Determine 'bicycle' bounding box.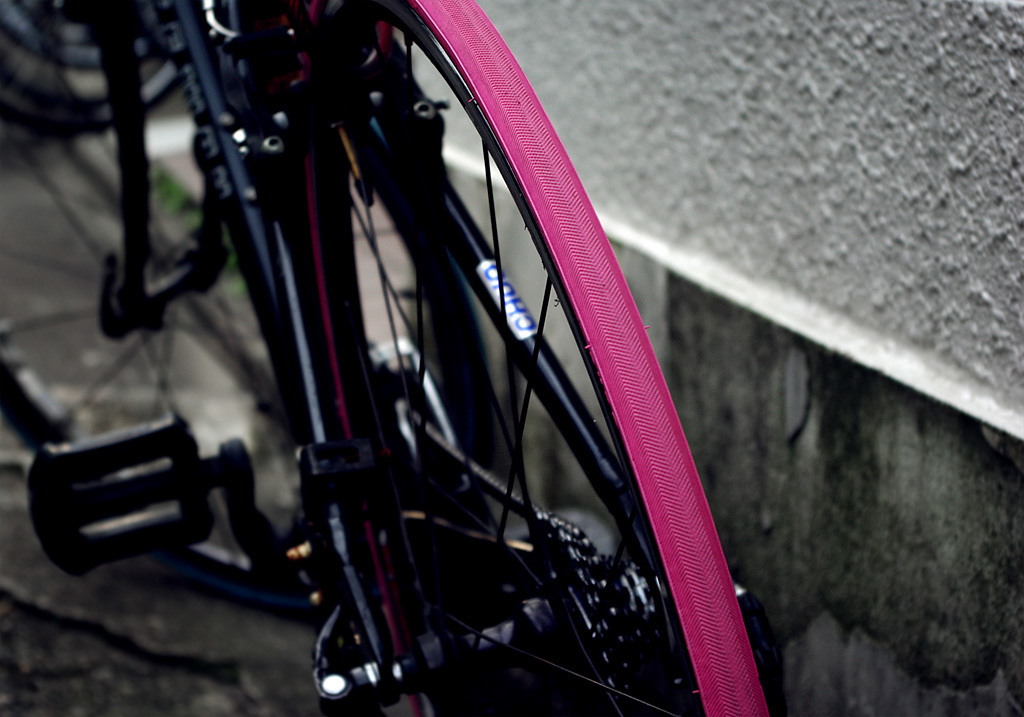
Determined: 0 0 778 716.
